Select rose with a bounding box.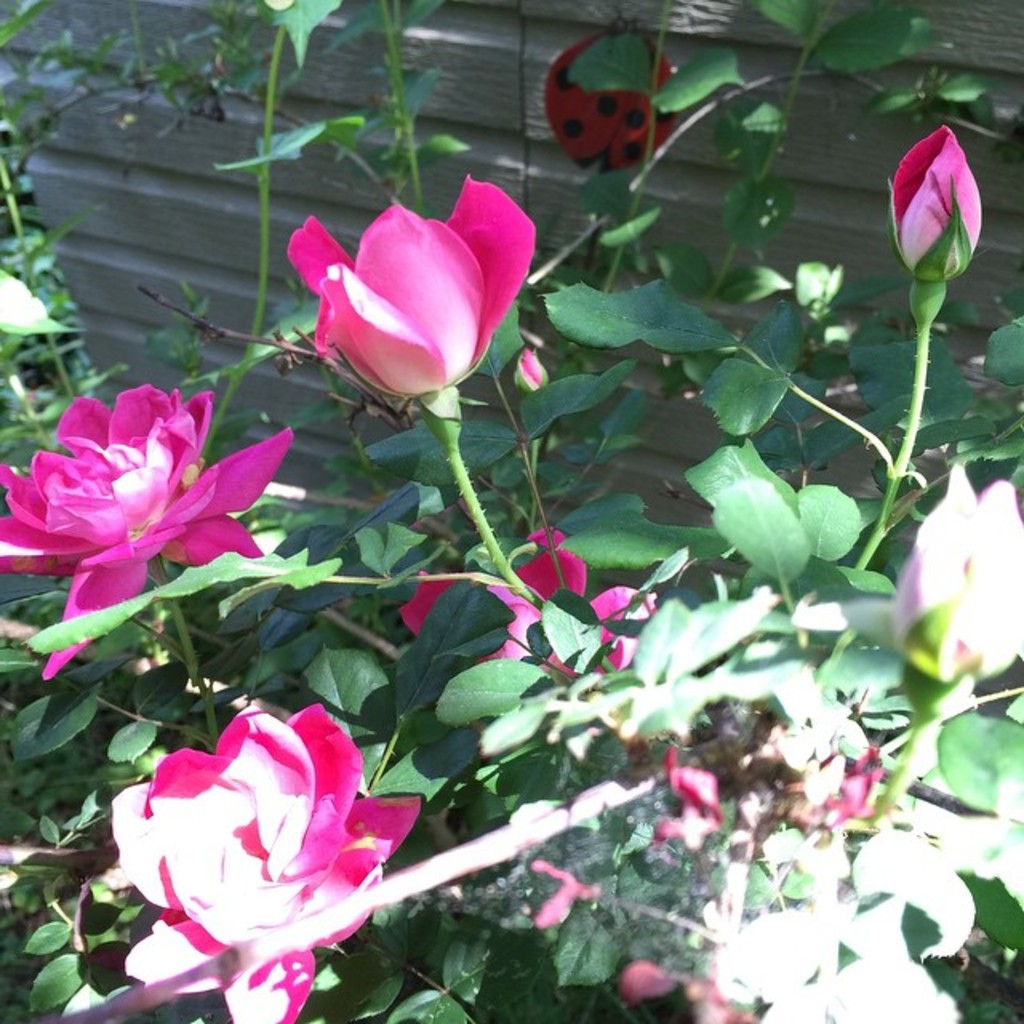
x1=392 y1=531 x2=656 y2=682.
